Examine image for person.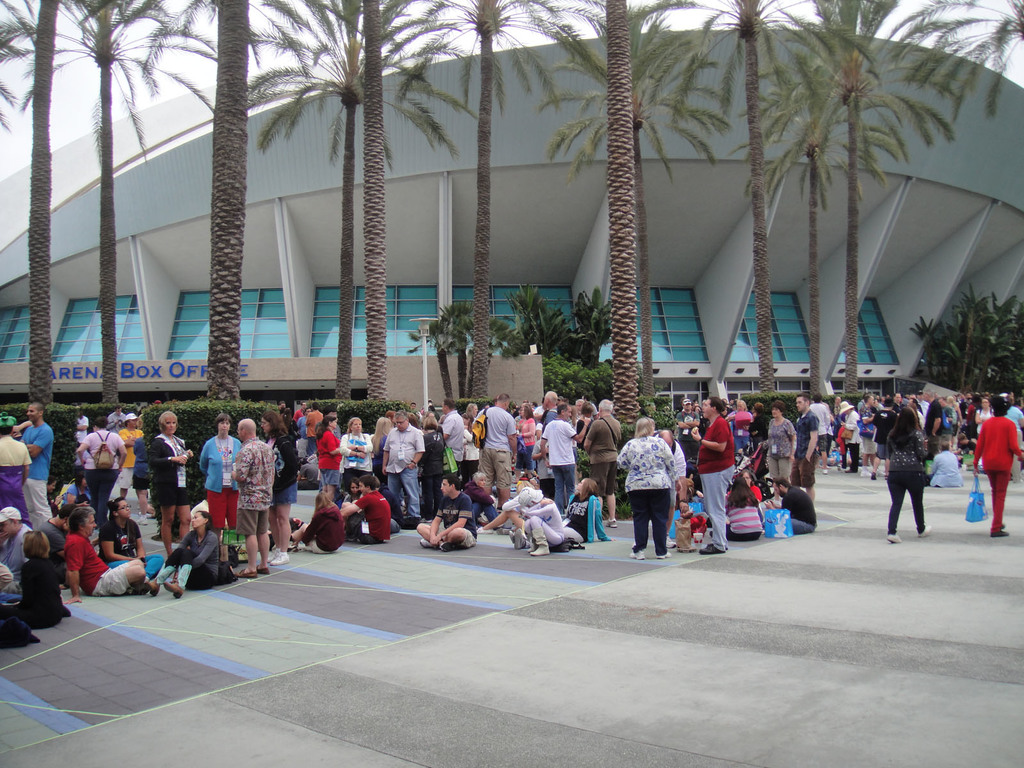
Examination result: detection(195, 413, 248, 528).
